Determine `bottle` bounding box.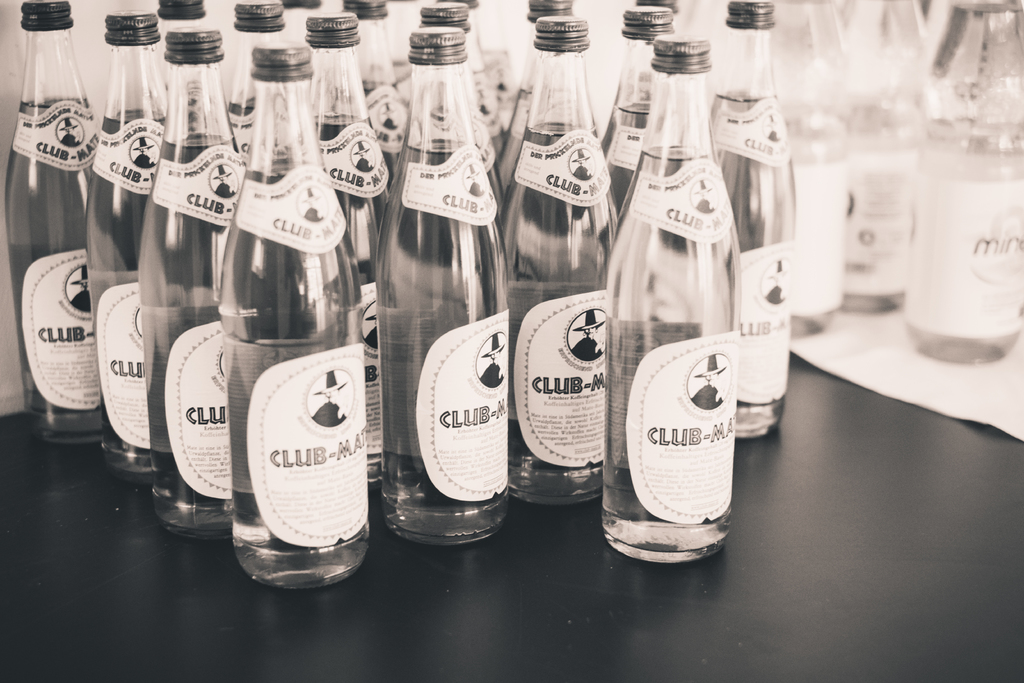
Determined: rect(843, 0, 943, 310).
